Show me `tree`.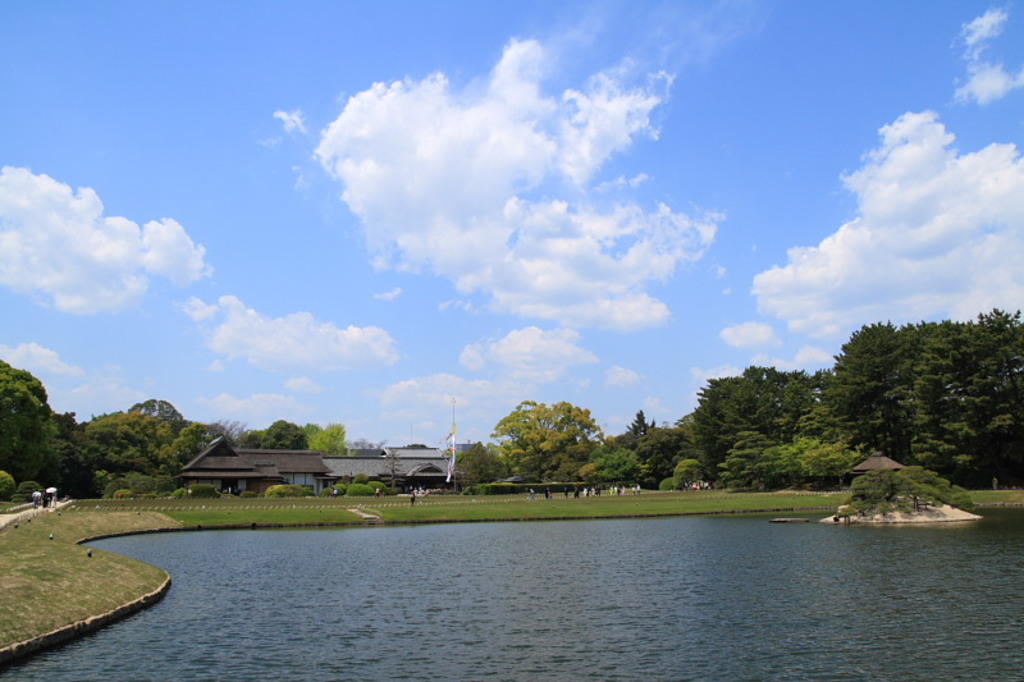
`tree` is here: x1=0 y1=351 x2=97 y2=503.
